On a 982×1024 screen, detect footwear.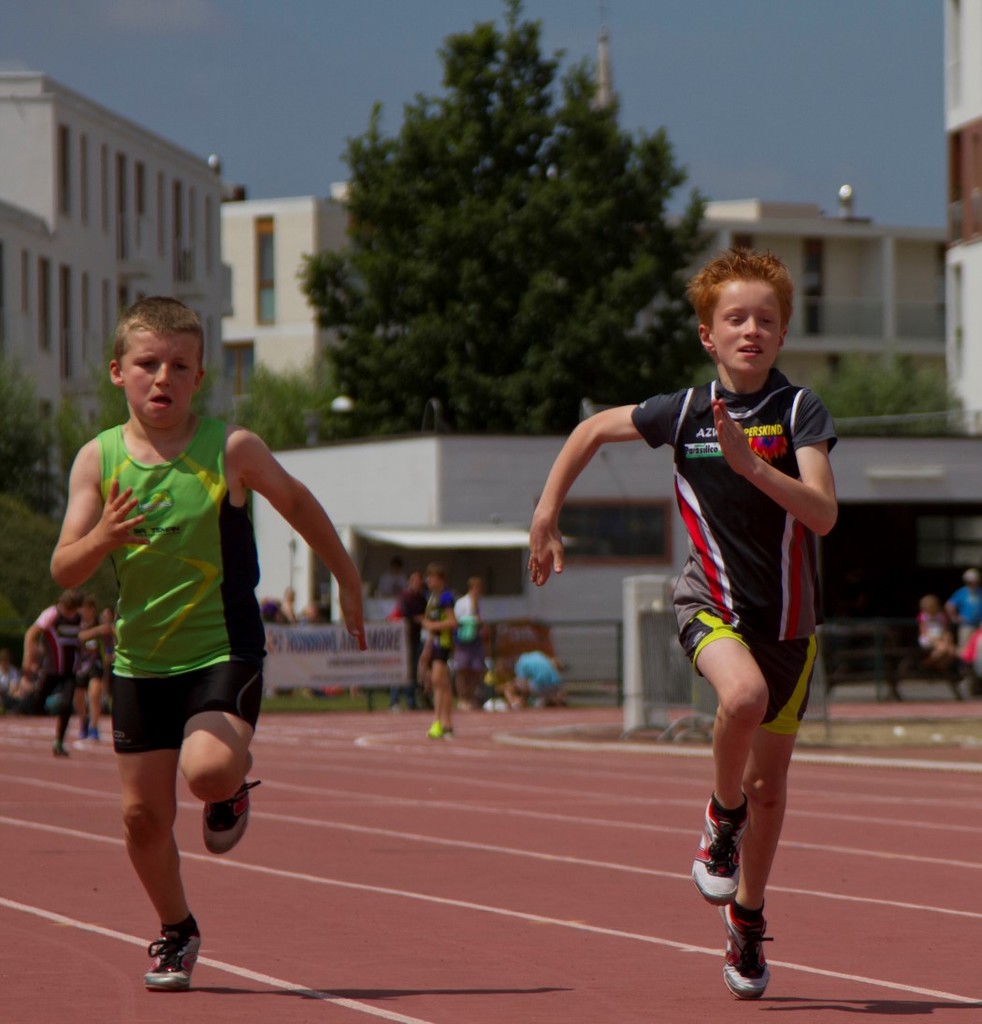
rect(205, 779, 266, 855).
